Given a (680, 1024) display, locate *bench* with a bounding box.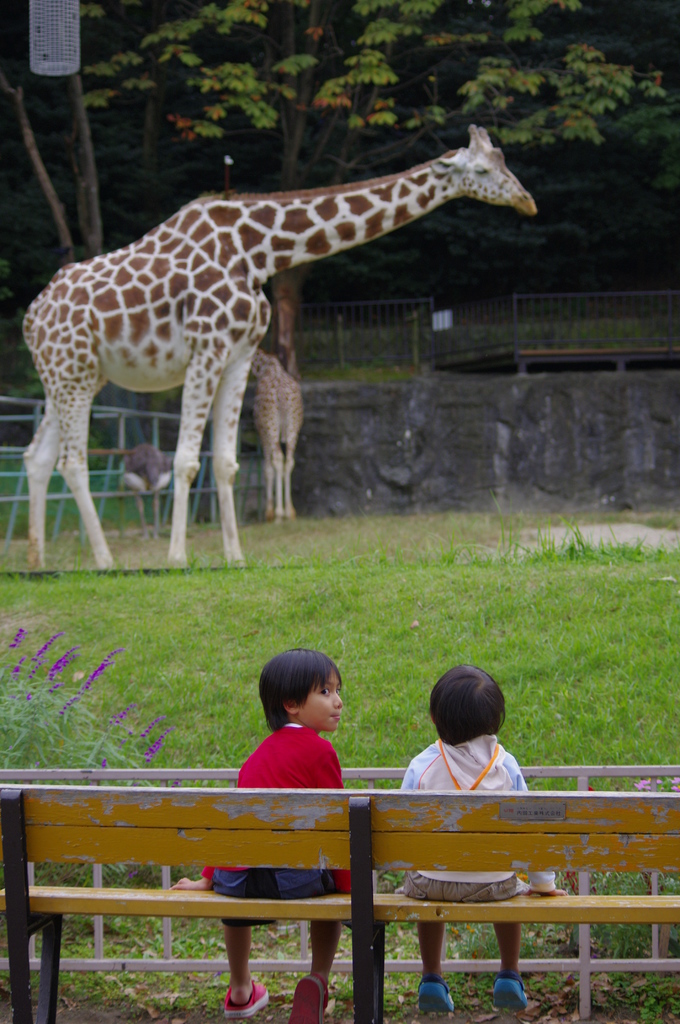
Located: detection(0, 780, 679, 1018).
